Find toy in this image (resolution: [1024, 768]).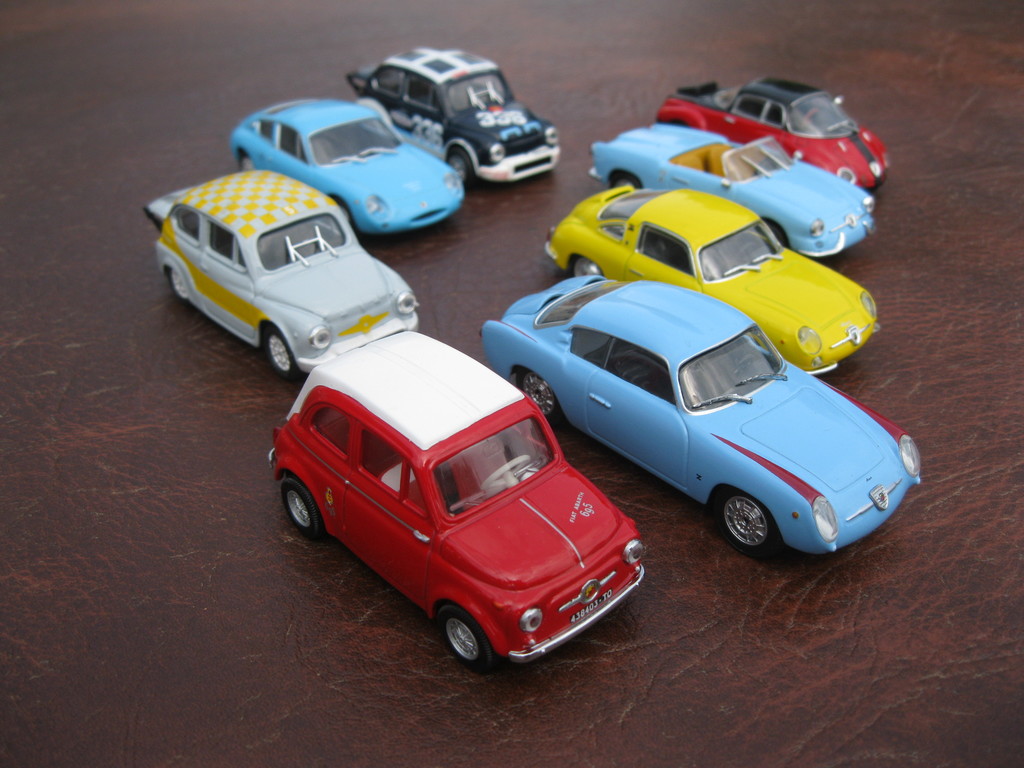
left=137, top=170, right=415, bottom=381.
